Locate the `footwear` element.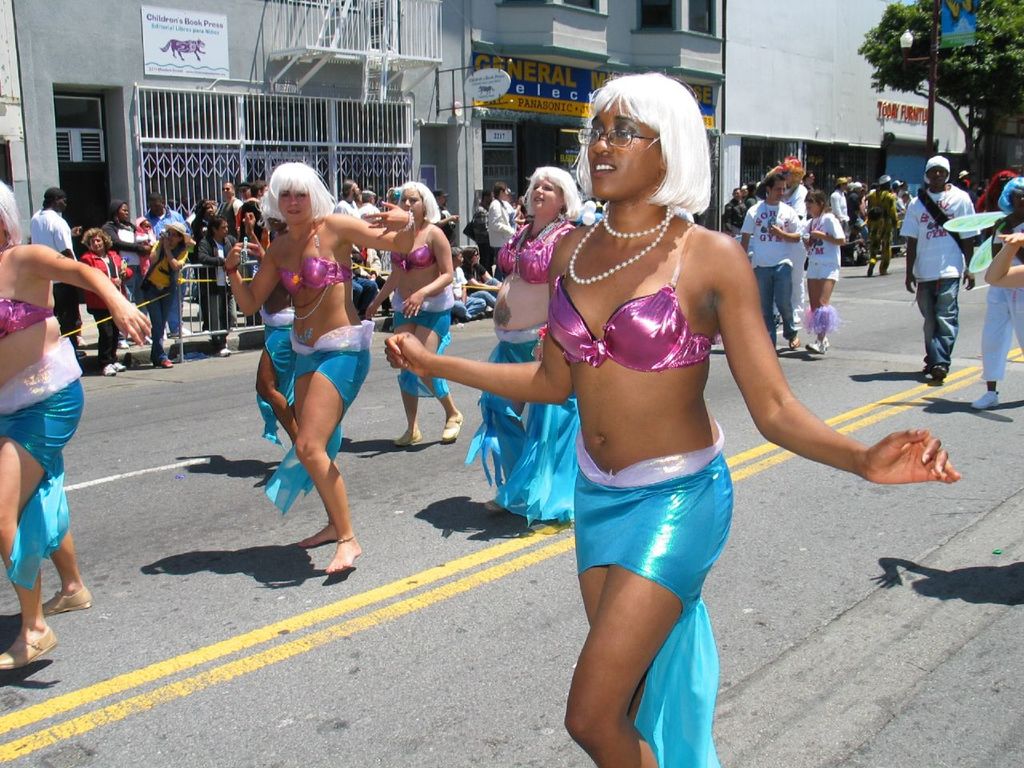
Element bbox: detection(221, 346, 232, 354).
